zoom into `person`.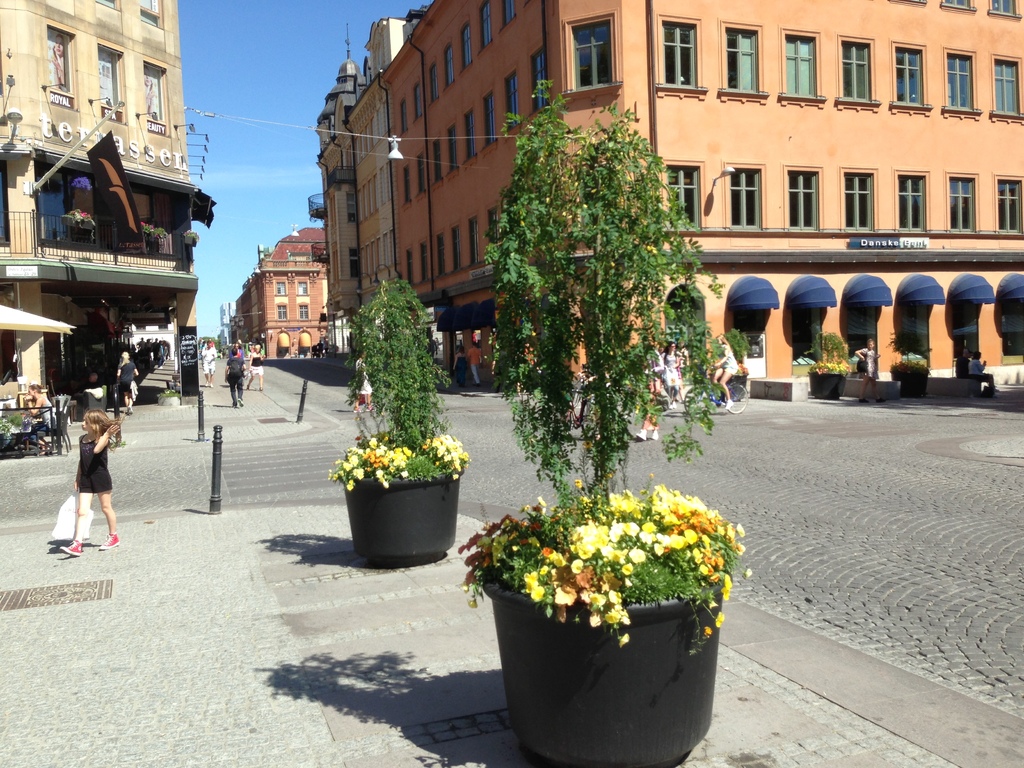
Zoom target: 850, 337, 884, 402.
